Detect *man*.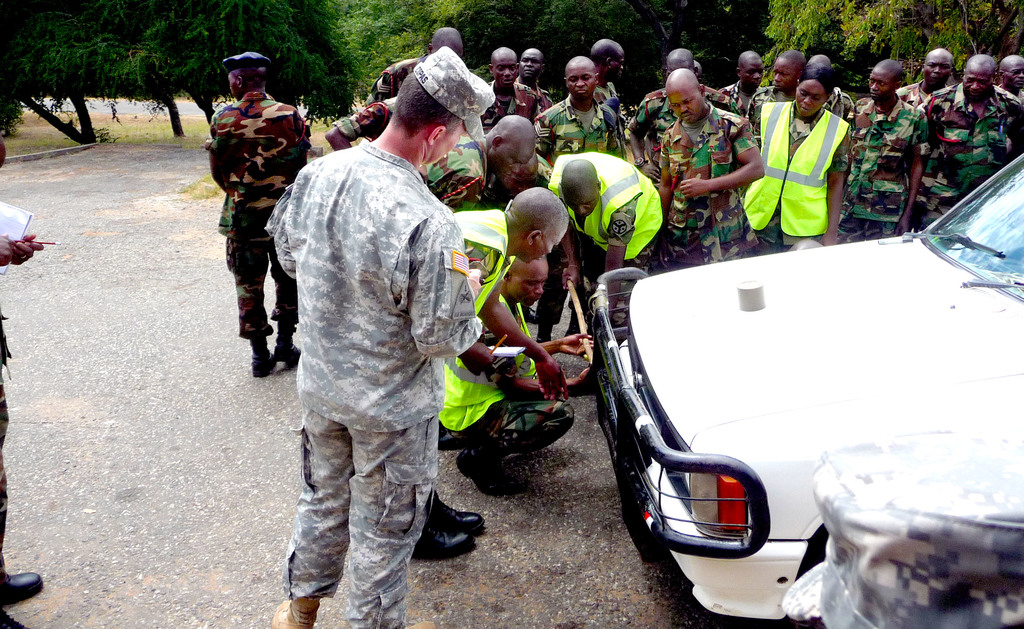
Detected at BBox(837, 56, 931, 240).
